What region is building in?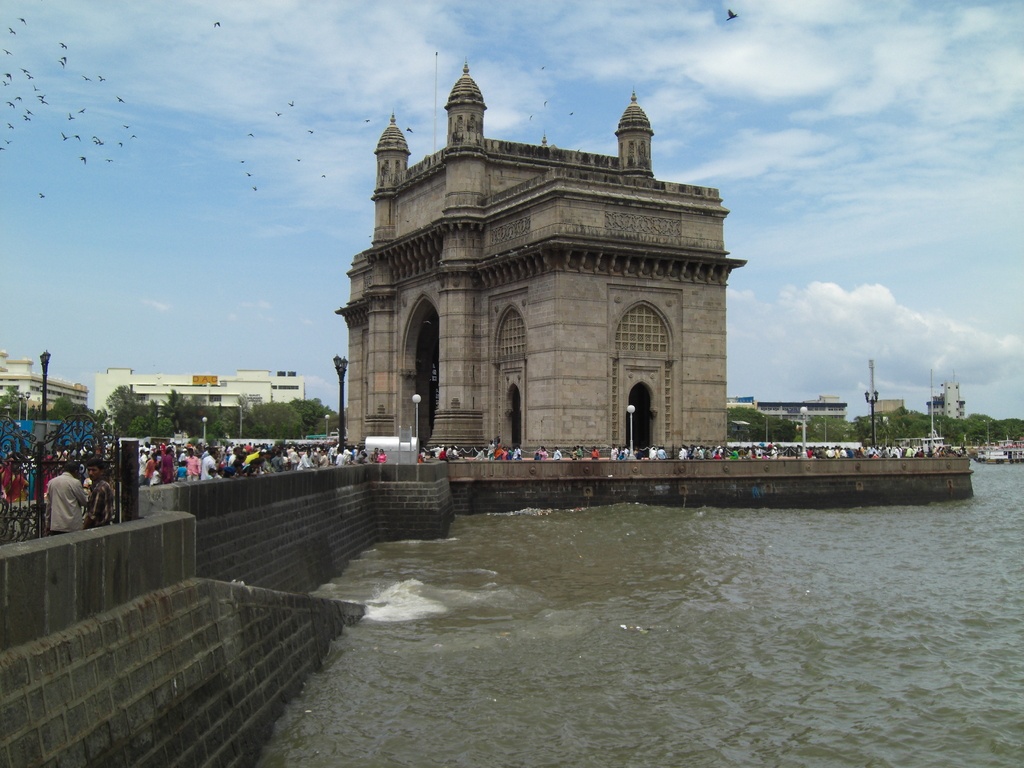
bbox=(1, 354, 90, 421).
